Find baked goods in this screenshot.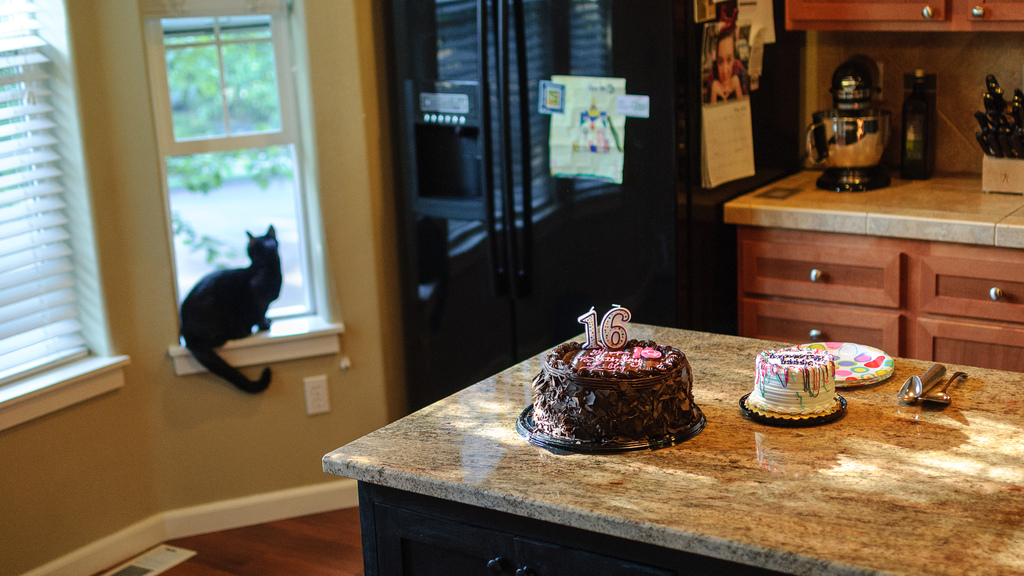
The bounding box for baked goods is select_region(527, 339, 695, 440).
